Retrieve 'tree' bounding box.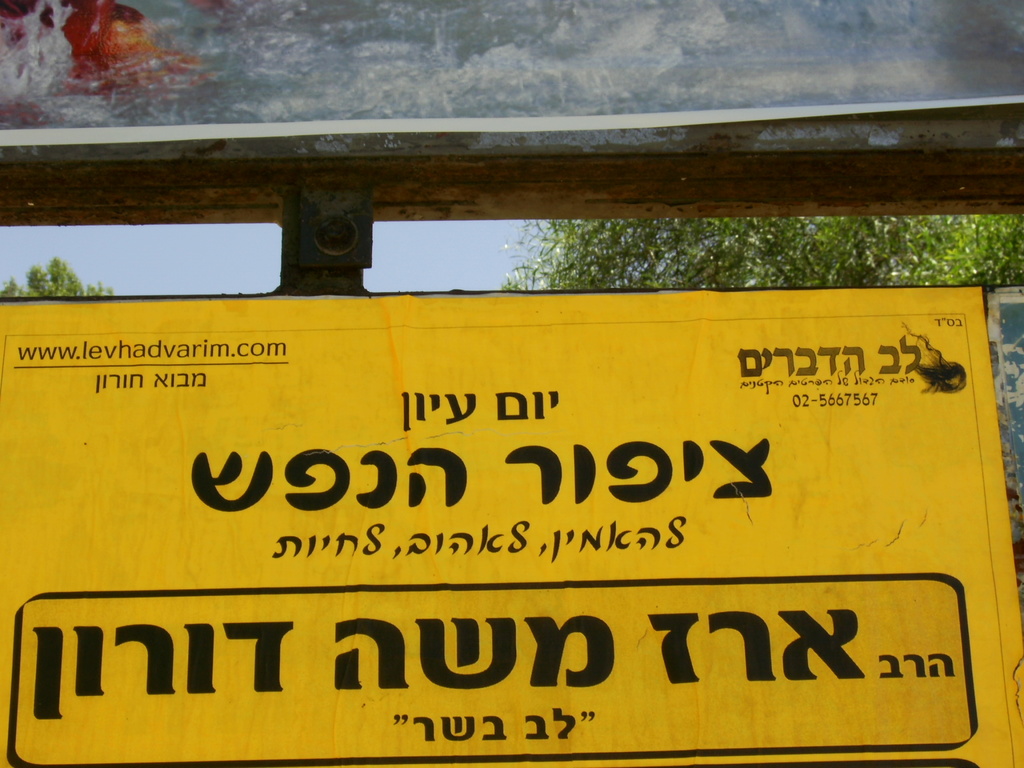
Bounding box: (x1=0, y1=256, x2=112, y2=295).
